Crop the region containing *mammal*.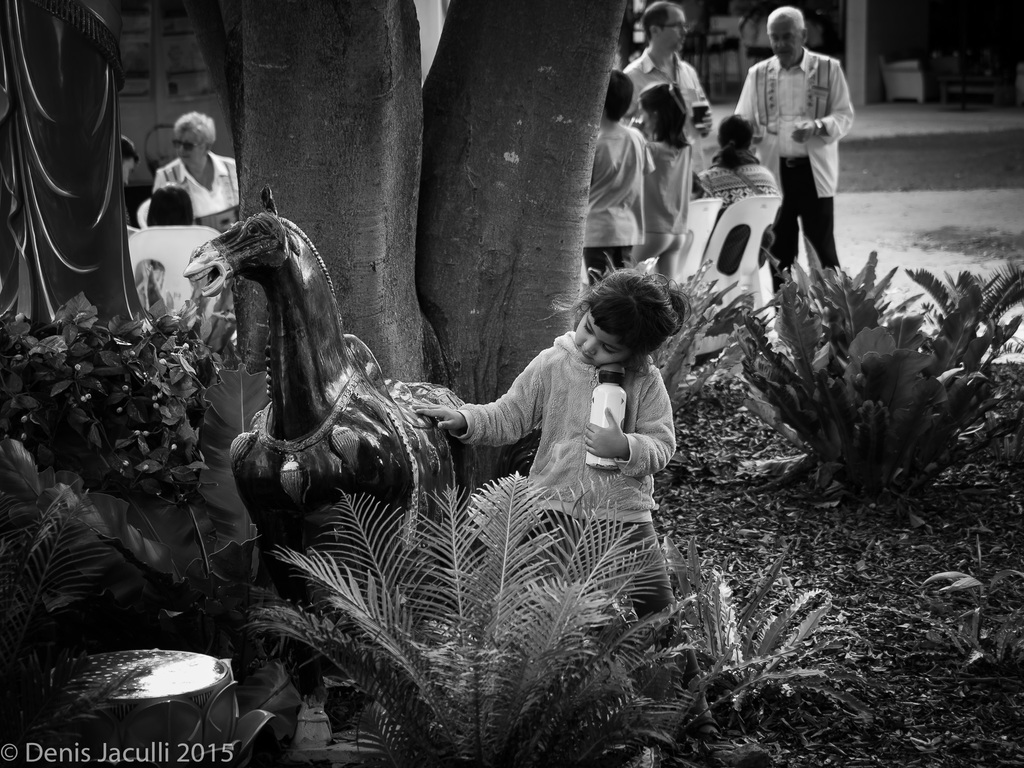
Crop region: (left=692, top=111, right=774, bottom=277).
